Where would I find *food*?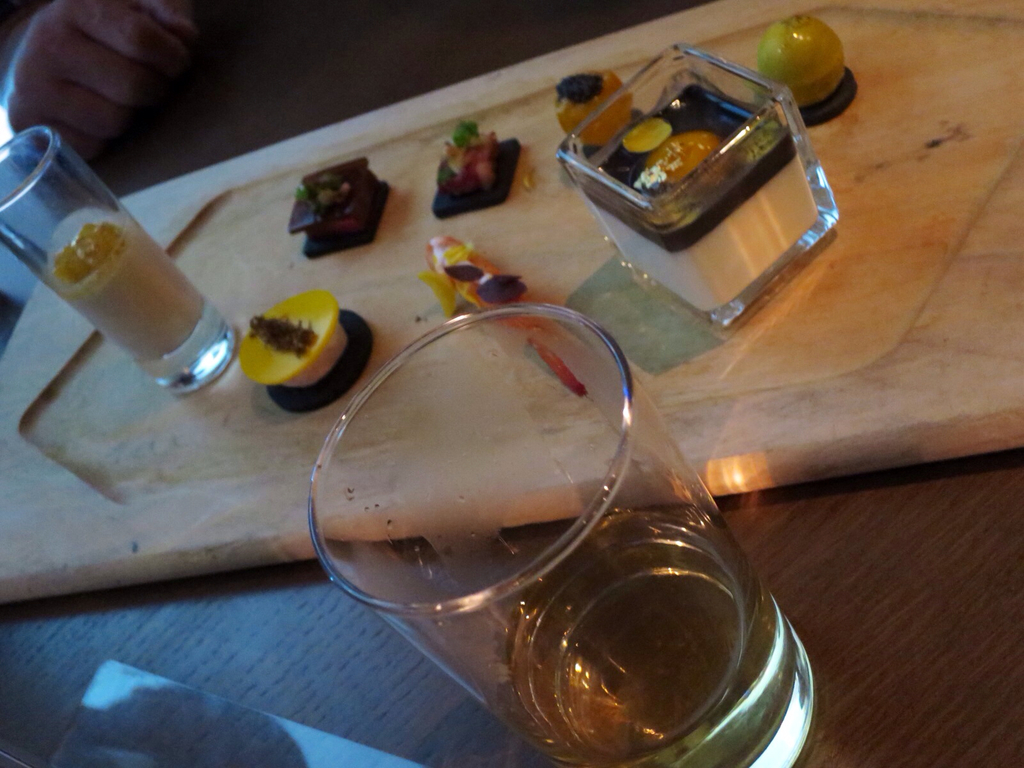
At {"left": 237, "top": 306, "right": 318, "bottom": 356}.
